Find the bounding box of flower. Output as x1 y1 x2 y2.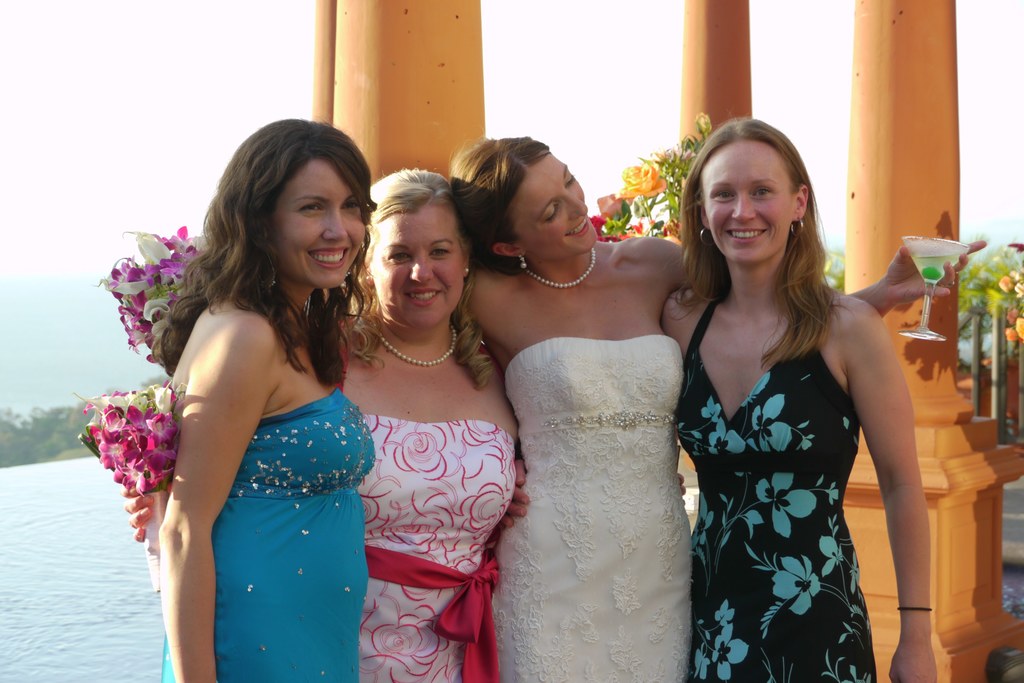
610 161 678 204.
